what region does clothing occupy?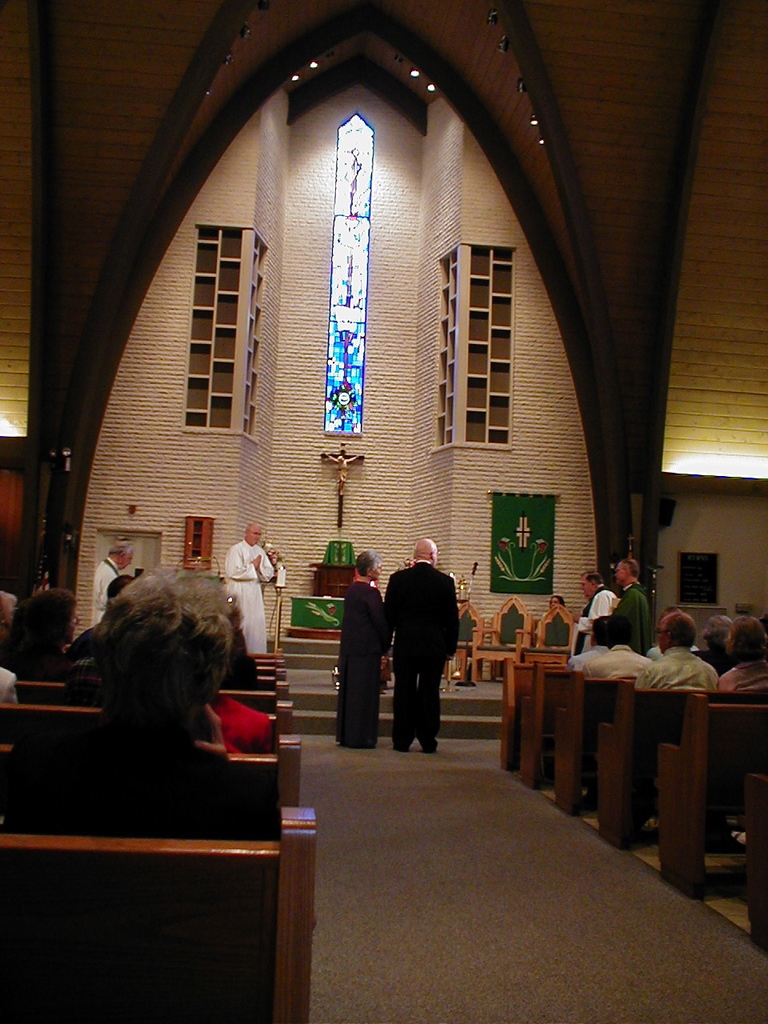
box(226, 535, 273, 653).
